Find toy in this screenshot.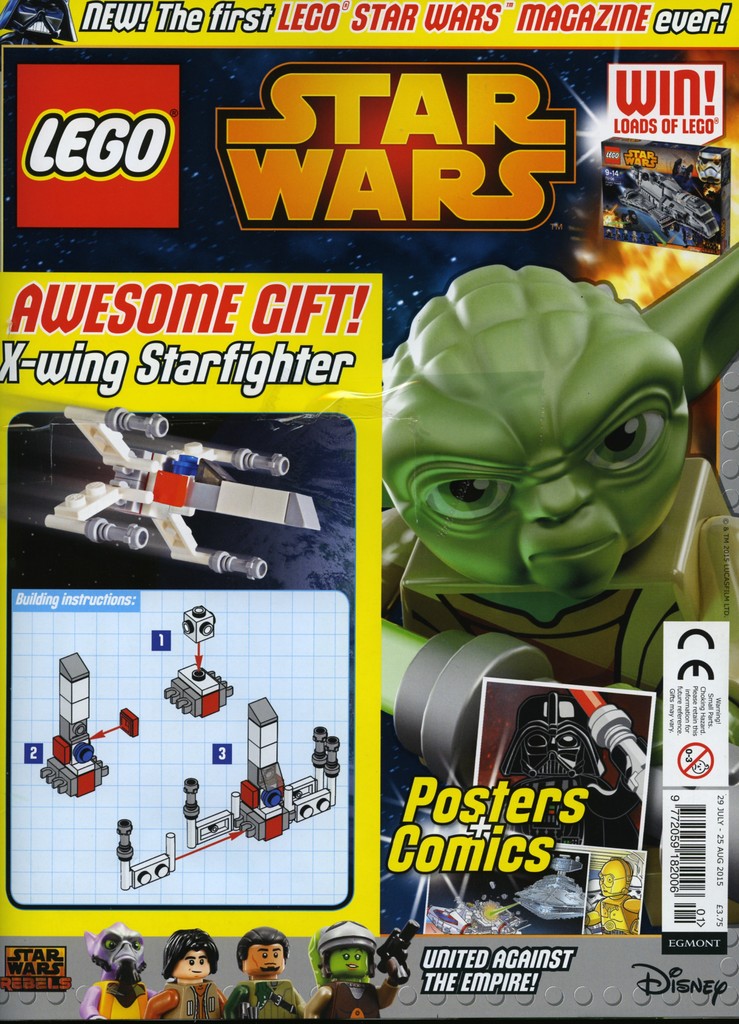
The bounding box for toy is l=381, t=246, r=738, b=796.
